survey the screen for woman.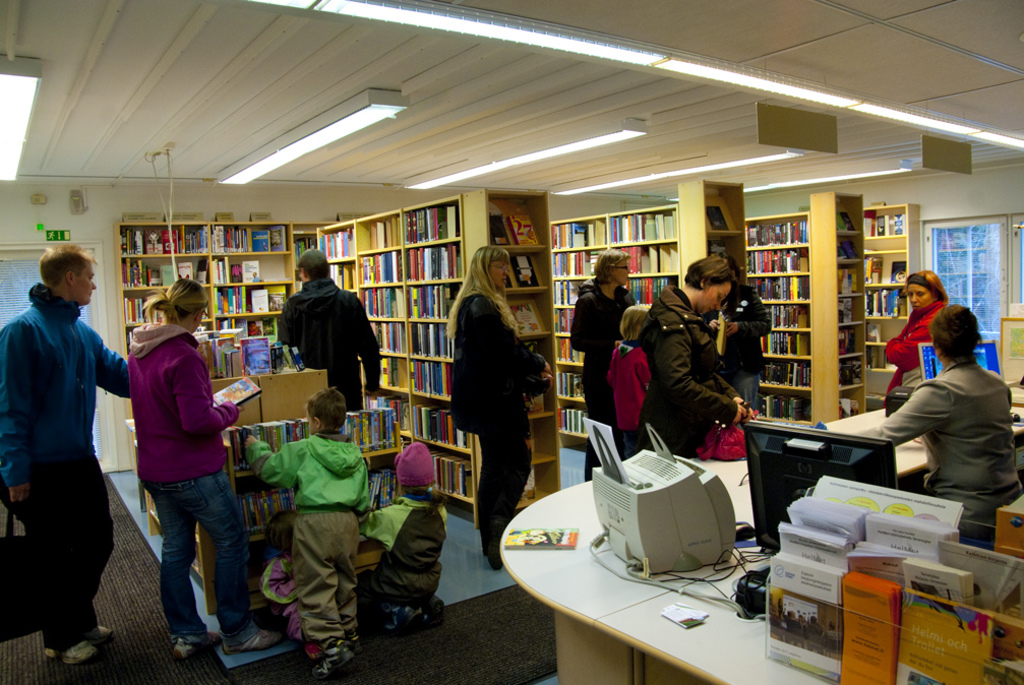
Survey found: crop(110, 264, 294, 662).
